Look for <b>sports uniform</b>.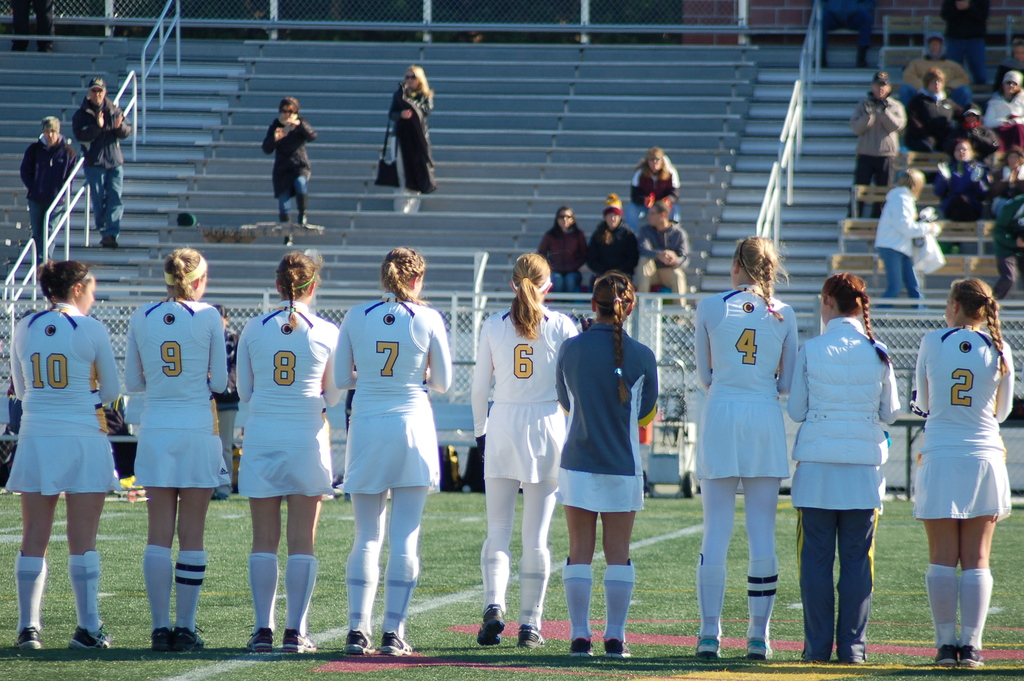
Found: left=0, top=308, right=135, bottom=497.
